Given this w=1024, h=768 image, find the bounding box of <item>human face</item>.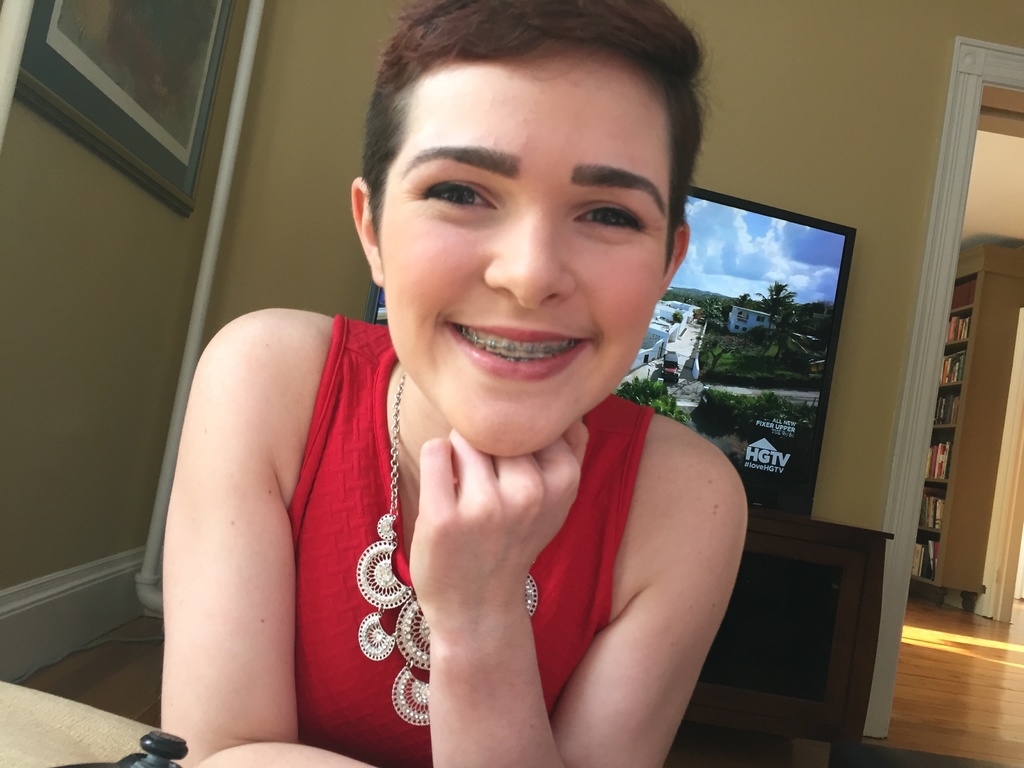
(380, 61, 668, 456).
